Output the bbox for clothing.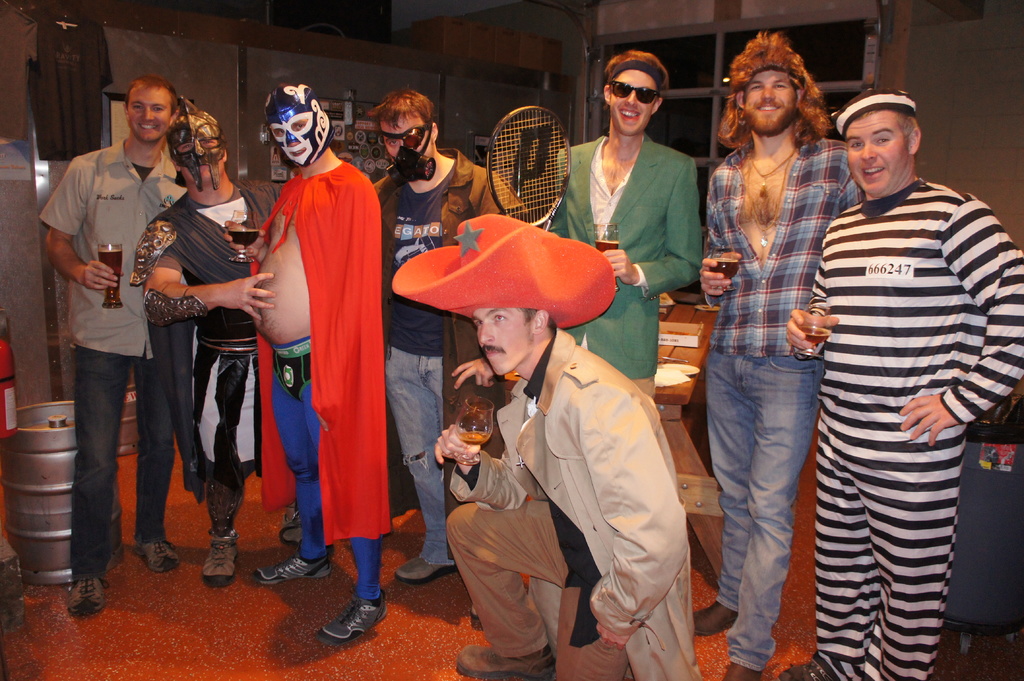
(left=794, top=172, right=1023, bottom=680).
